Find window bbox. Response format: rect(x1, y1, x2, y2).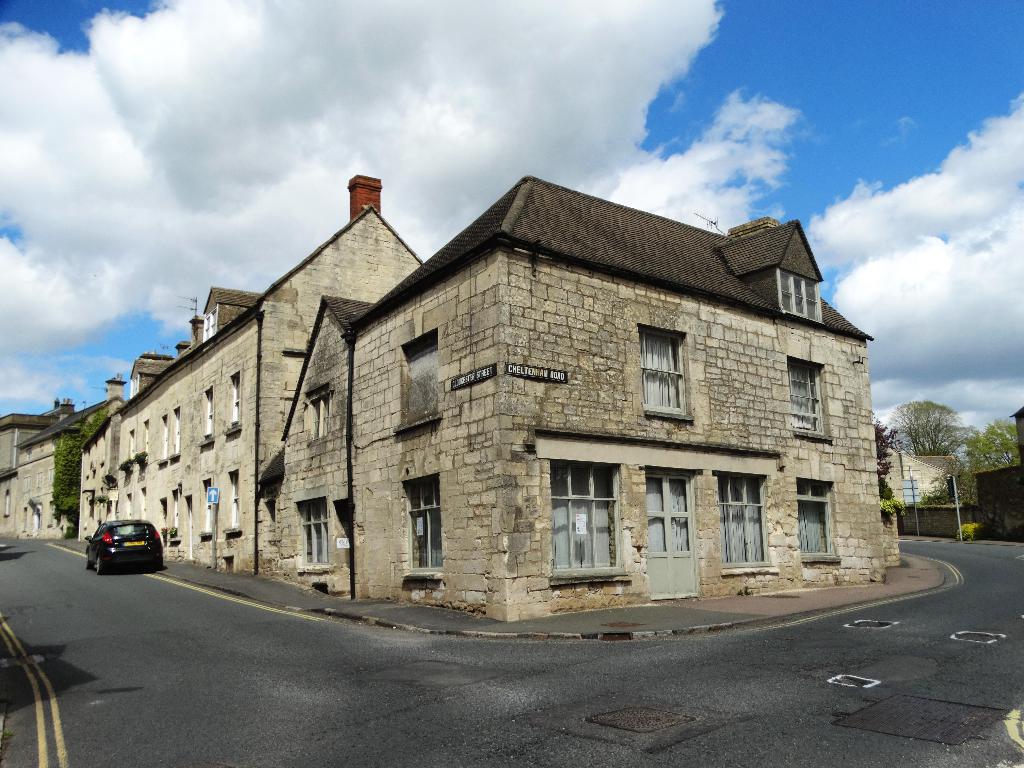
rect(129, 431, 136, 457).
